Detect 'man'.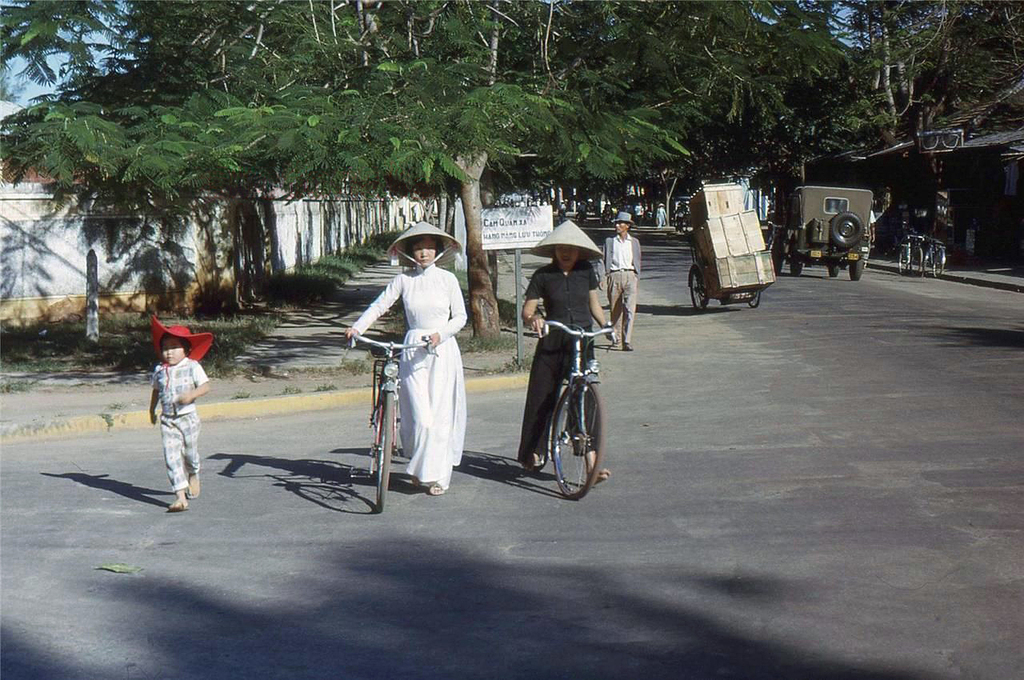
Detected at region(132, 319, 210, 516).
